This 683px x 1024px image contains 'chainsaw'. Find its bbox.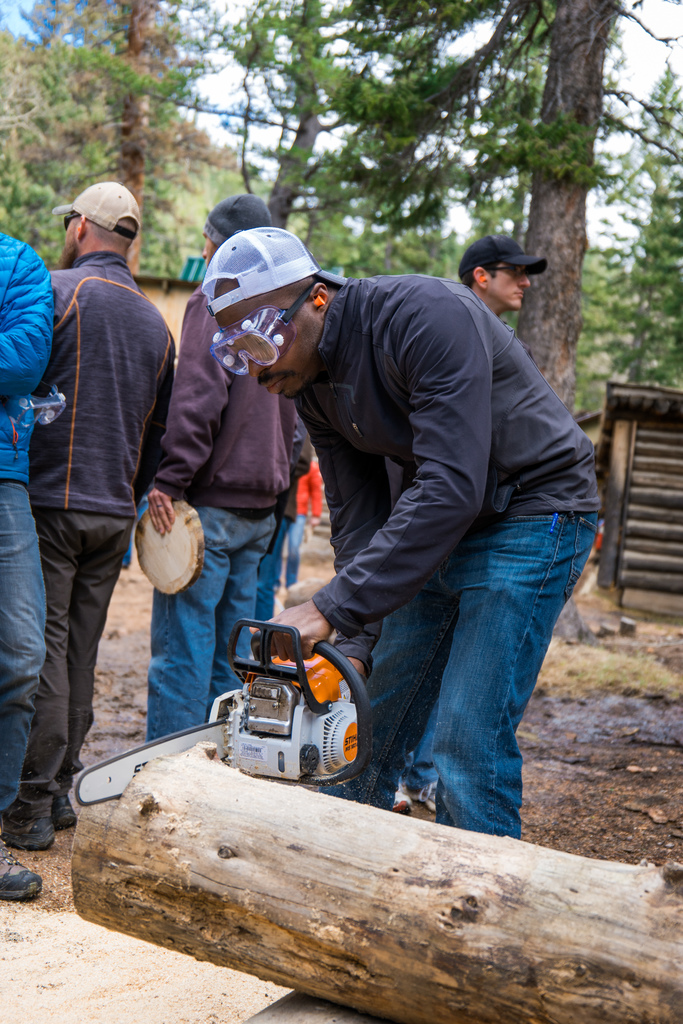
region(71, 618, 375, 804).
